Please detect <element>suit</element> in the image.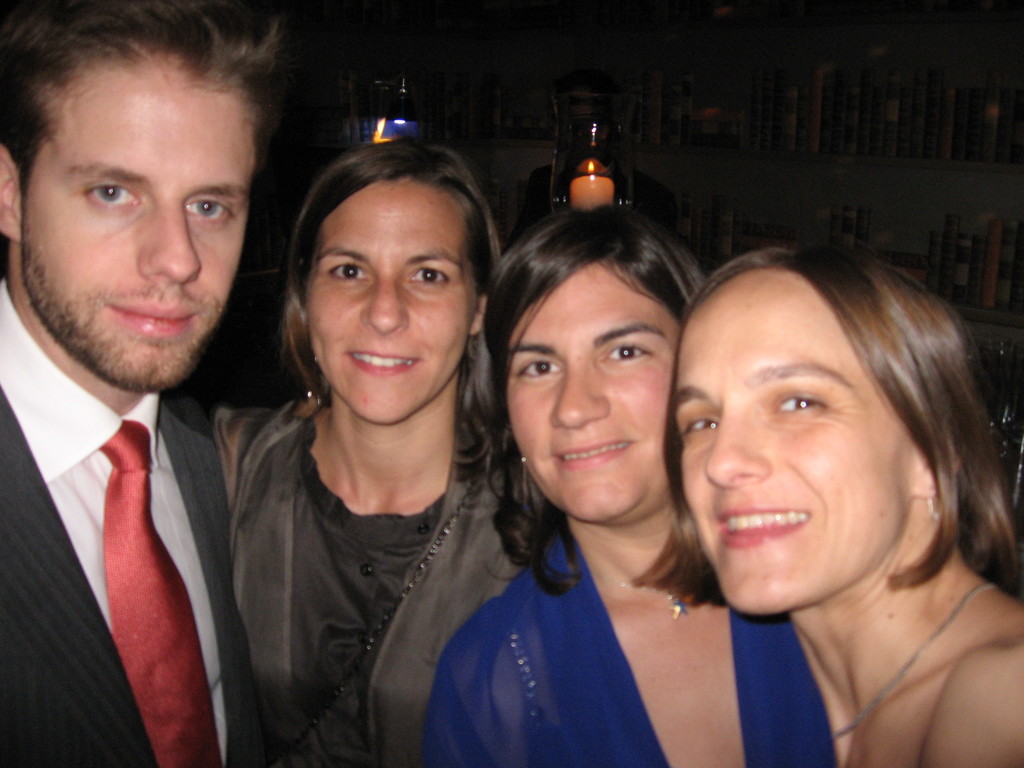
[left=1, top=214, right=276, bottom=767].
